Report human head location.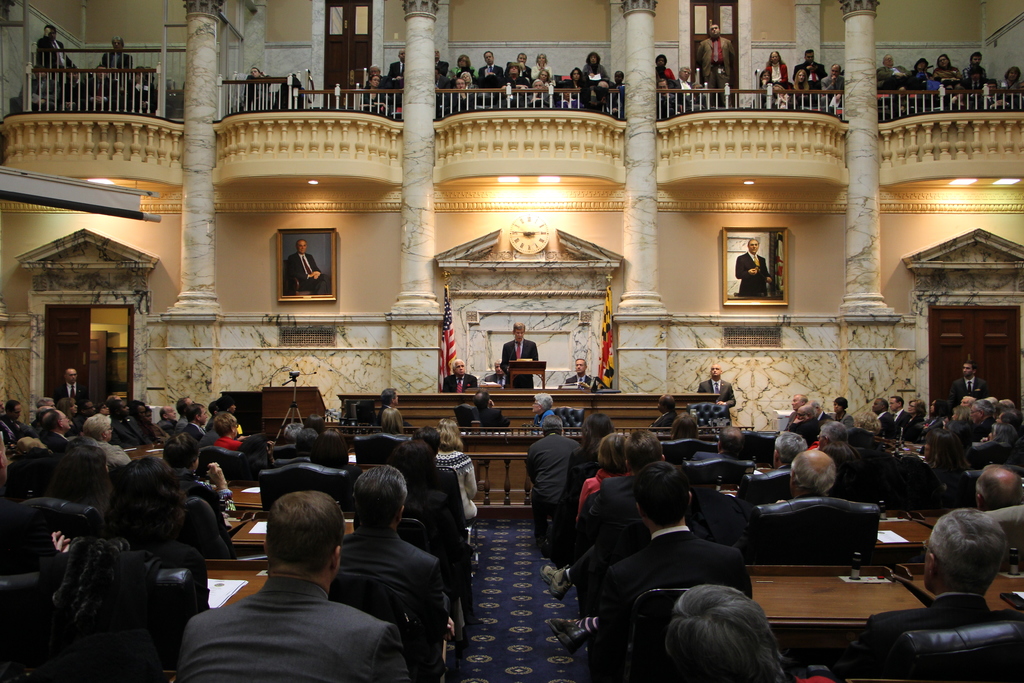
Report: l=595, t=431, r=630, b=475.
